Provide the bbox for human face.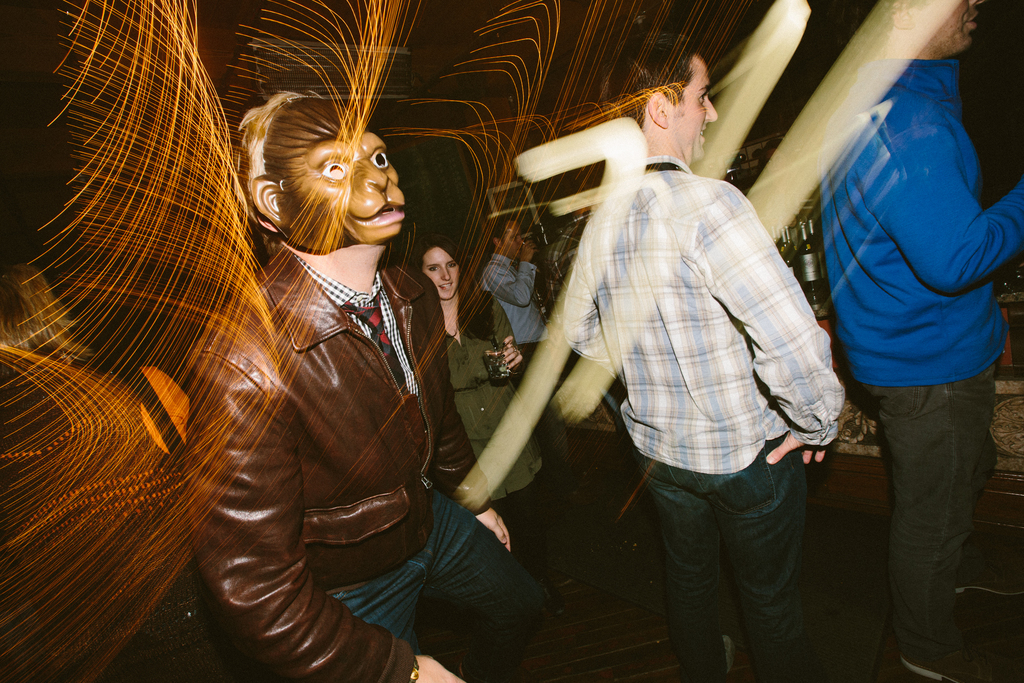
x1=426, y1=251, x2=461, y2=299.
